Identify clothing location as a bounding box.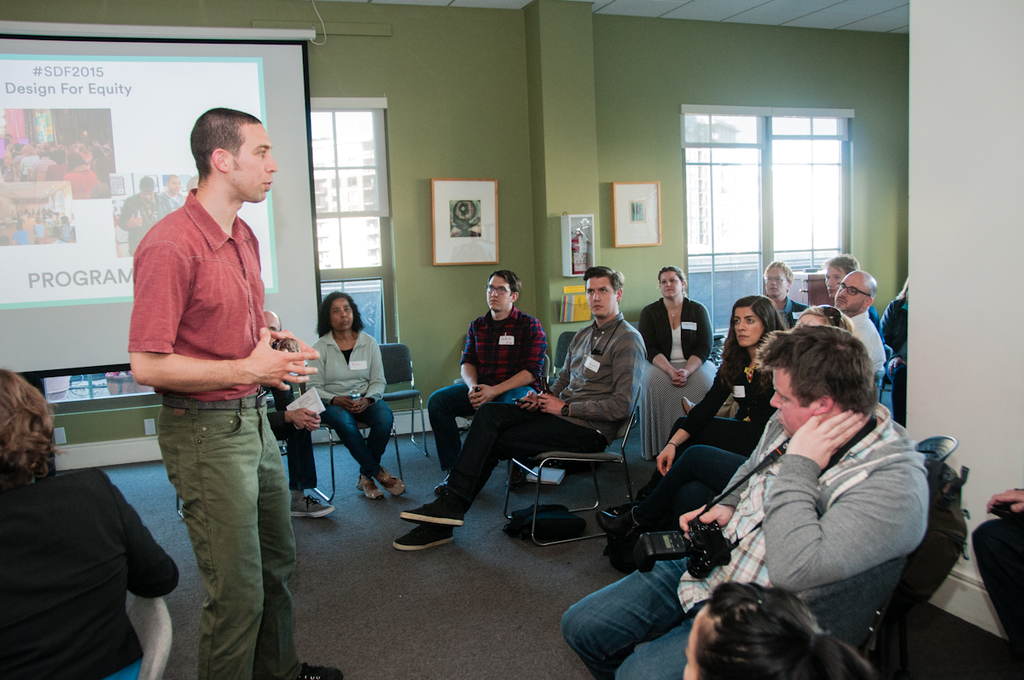
select_region(639, 346, 771, 505).
